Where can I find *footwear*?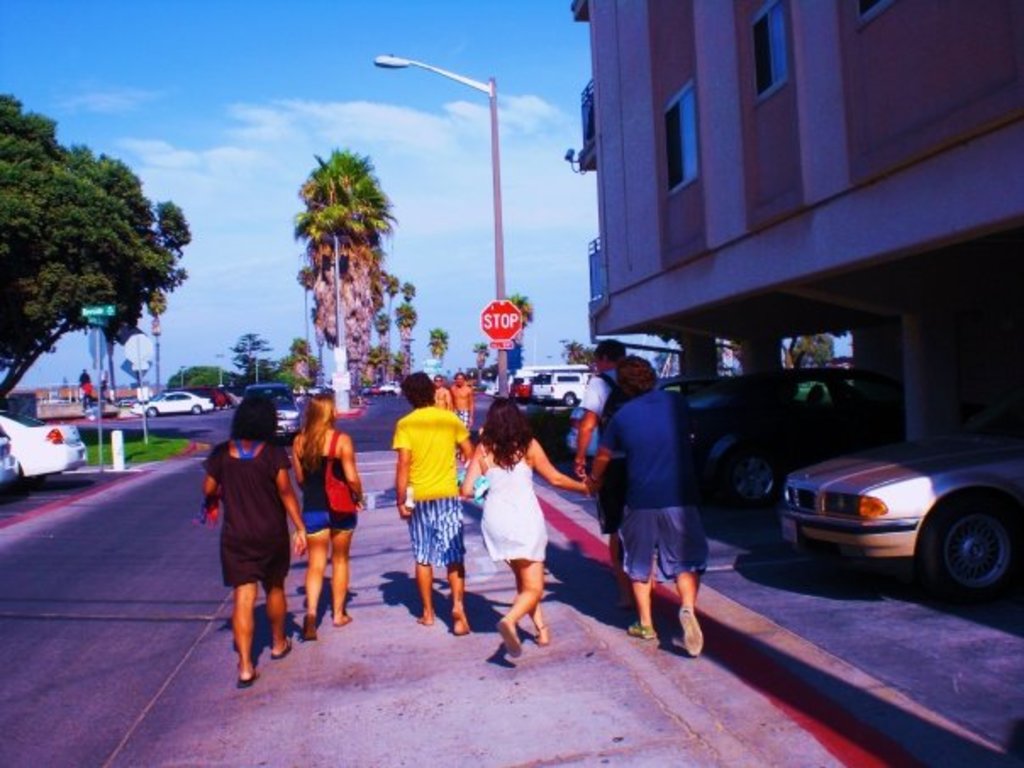
You can find it at (left=627, top=617, right=659, bottom=639).
